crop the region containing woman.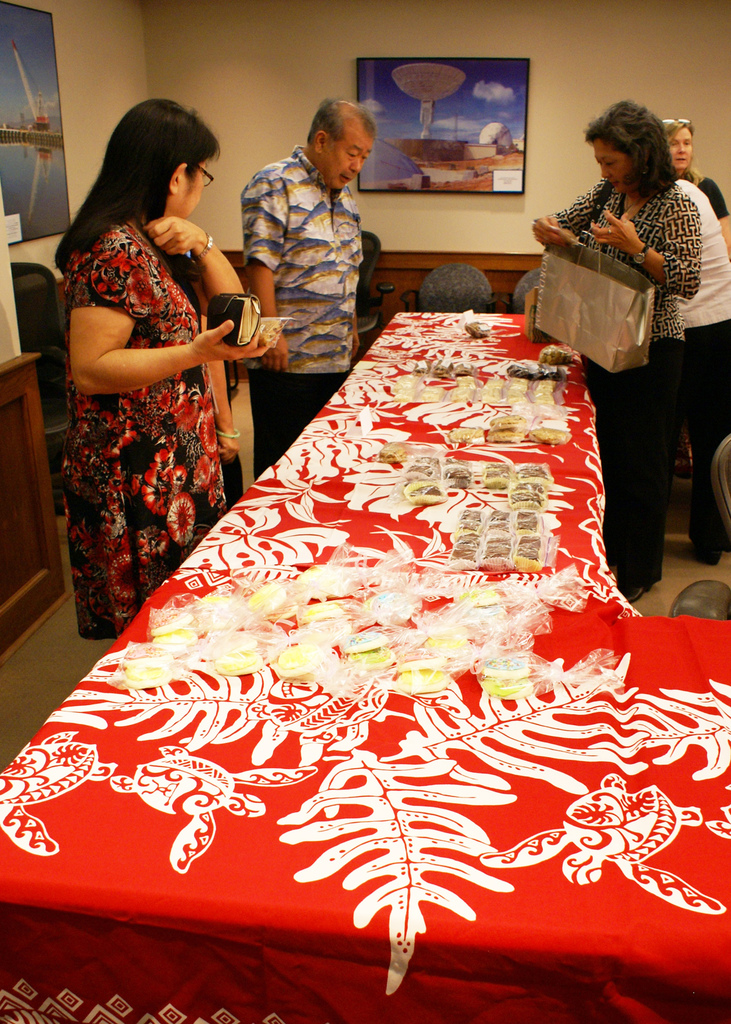
Crop region: 49/92/264/659.
